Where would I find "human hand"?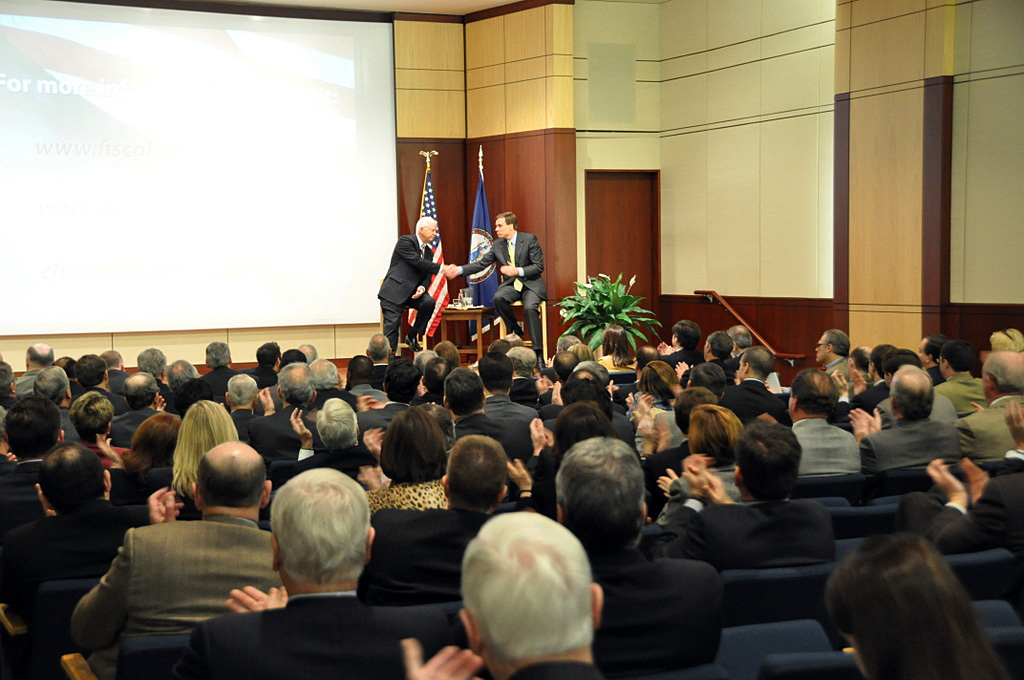
At select_region(285, 409, 313, 442).
